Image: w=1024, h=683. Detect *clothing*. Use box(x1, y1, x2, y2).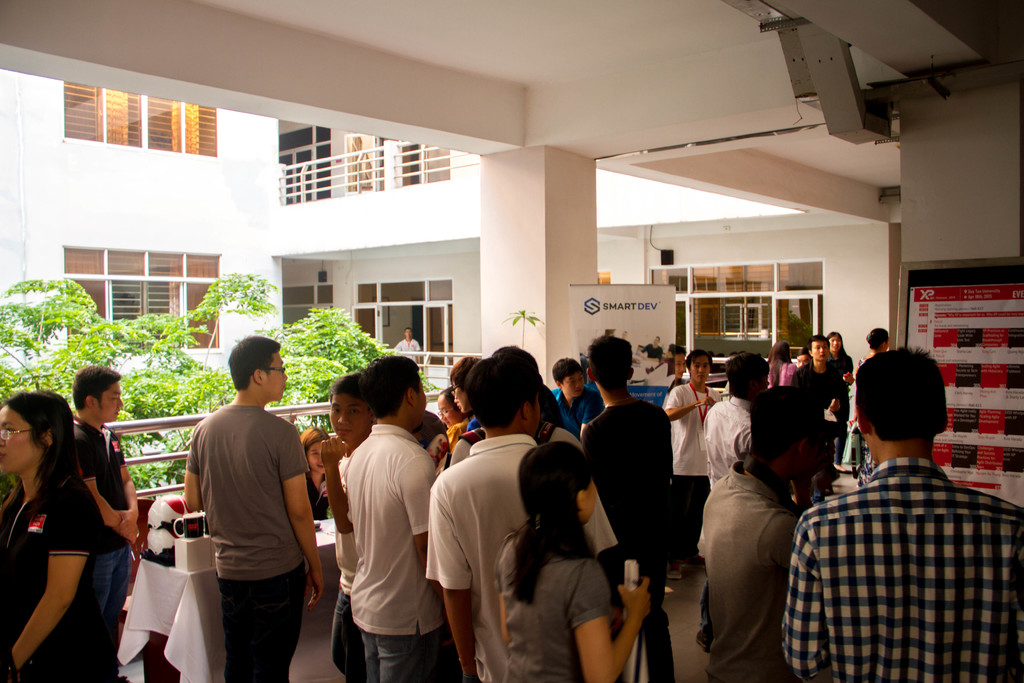
box(797, 361, 846, 469).
